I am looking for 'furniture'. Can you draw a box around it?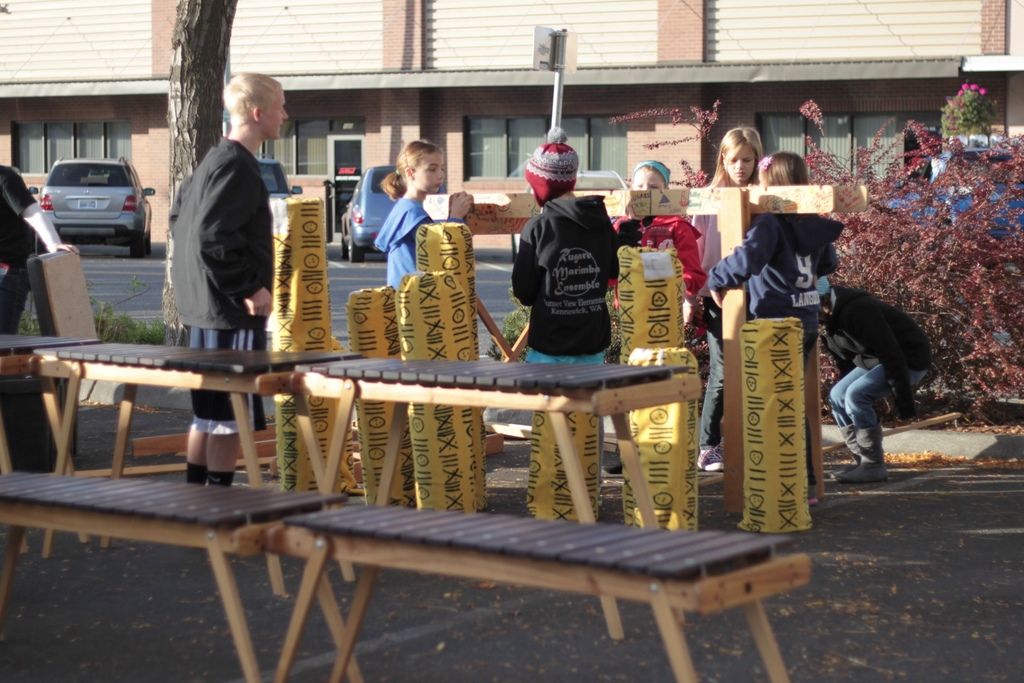
Sure, the bounding box is pyautogui.locateOnScreen(0, 332, 97, 554).
